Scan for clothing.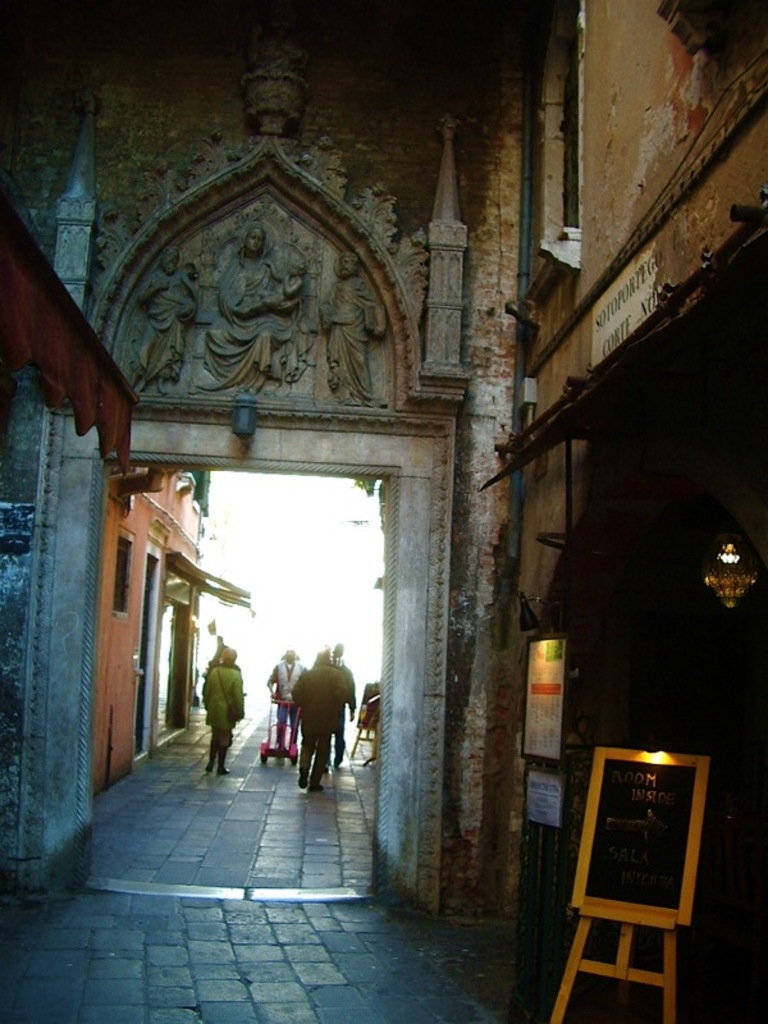
Scan result: {"left": 293, "top": 666, "right": 343, "bottom": 788}.
